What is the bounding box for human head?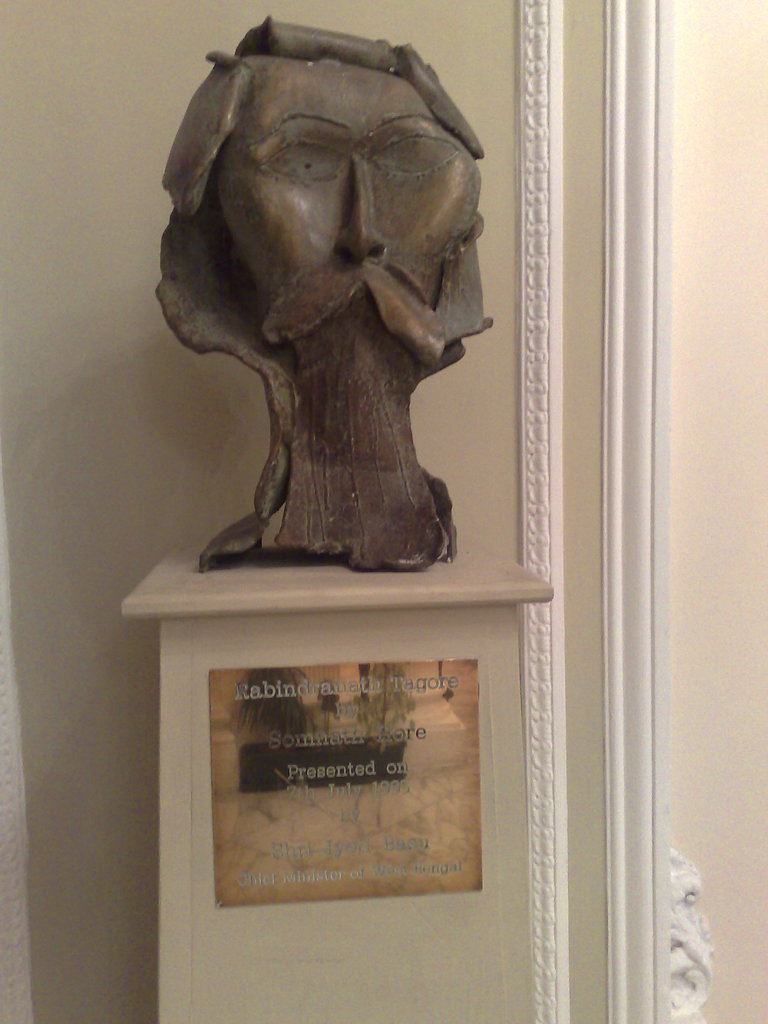
select_region(154, 11, 495, 583).
